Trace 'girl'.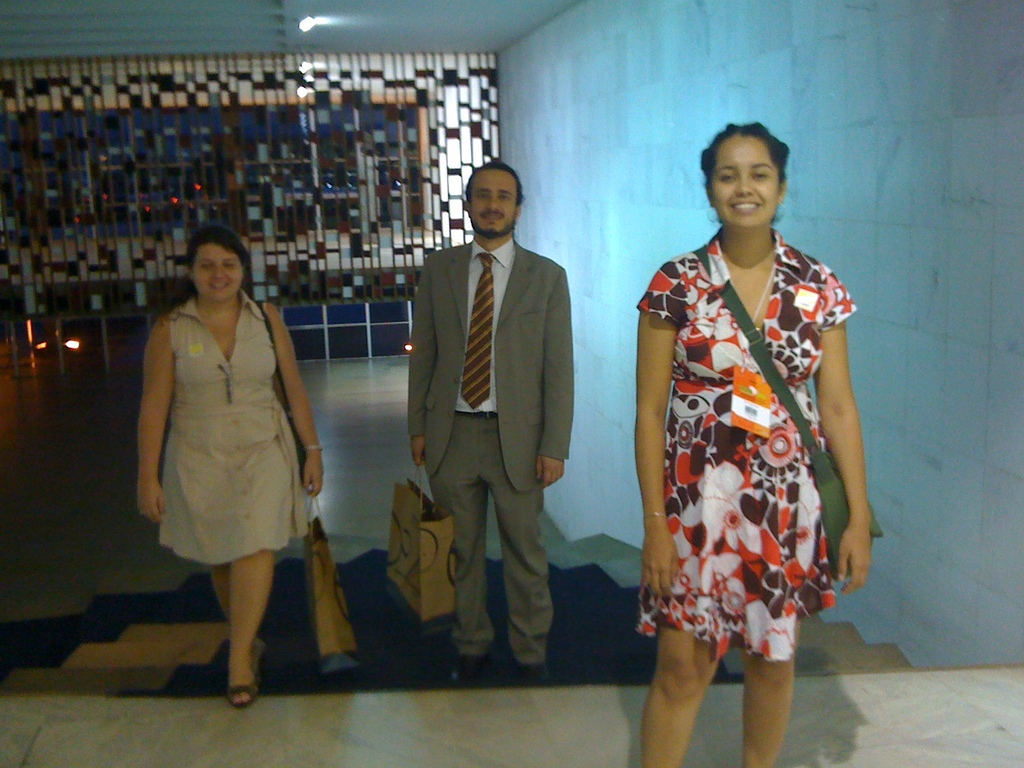
Traced to region(634, 122, 883, 767).
